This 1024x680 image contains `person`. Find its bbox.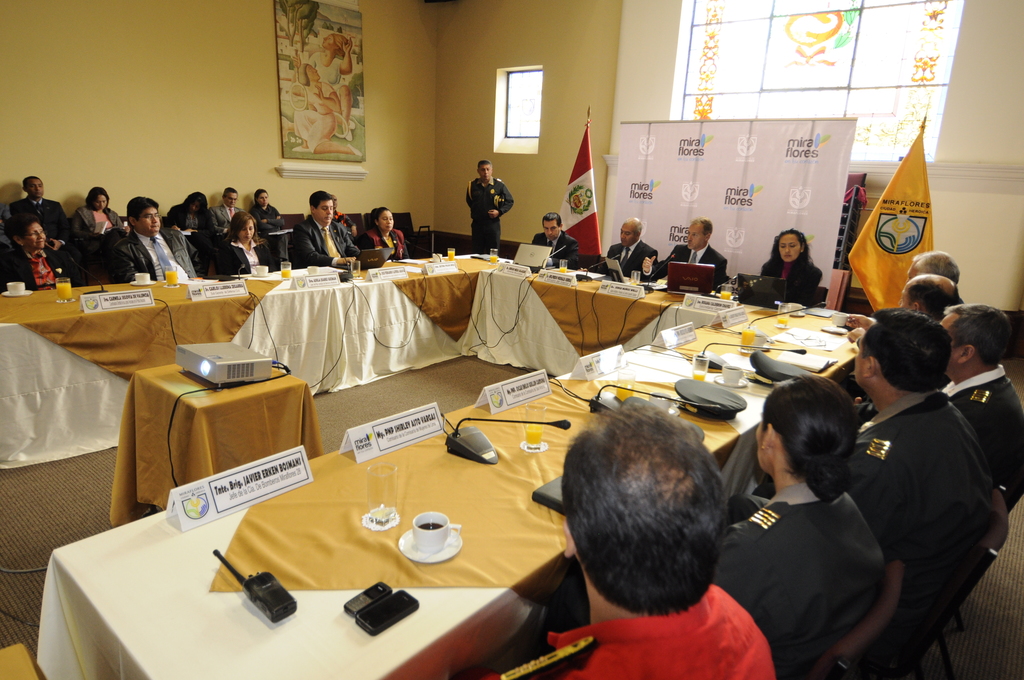
(x1=211, y1=187, x2=243, y2=232).
